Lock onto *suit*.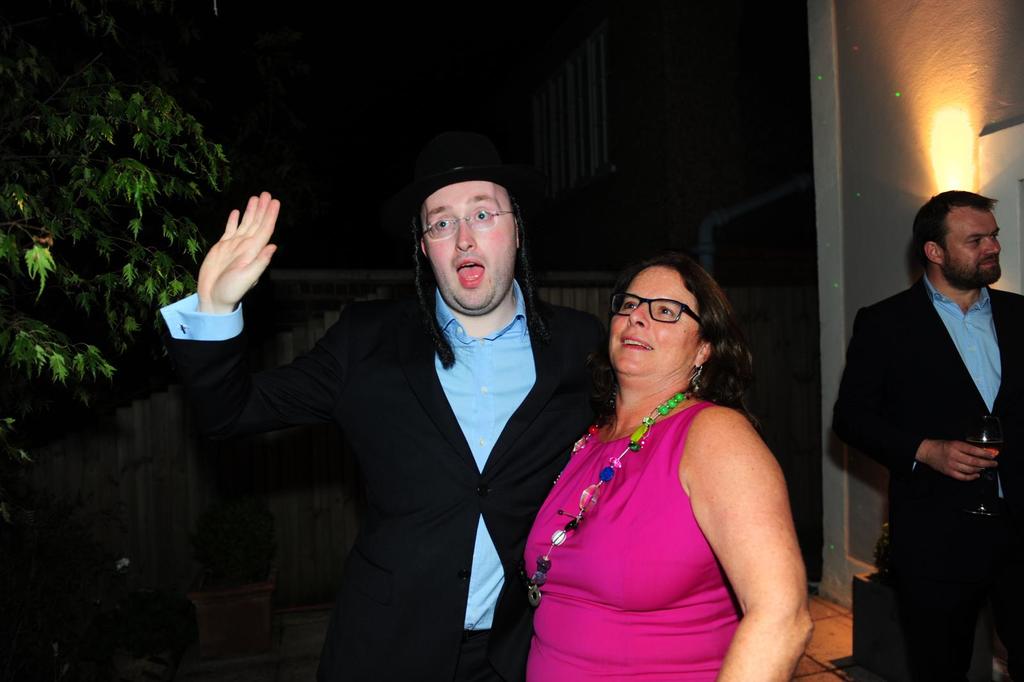
Locked: <box>154,296,609,681</box>.
